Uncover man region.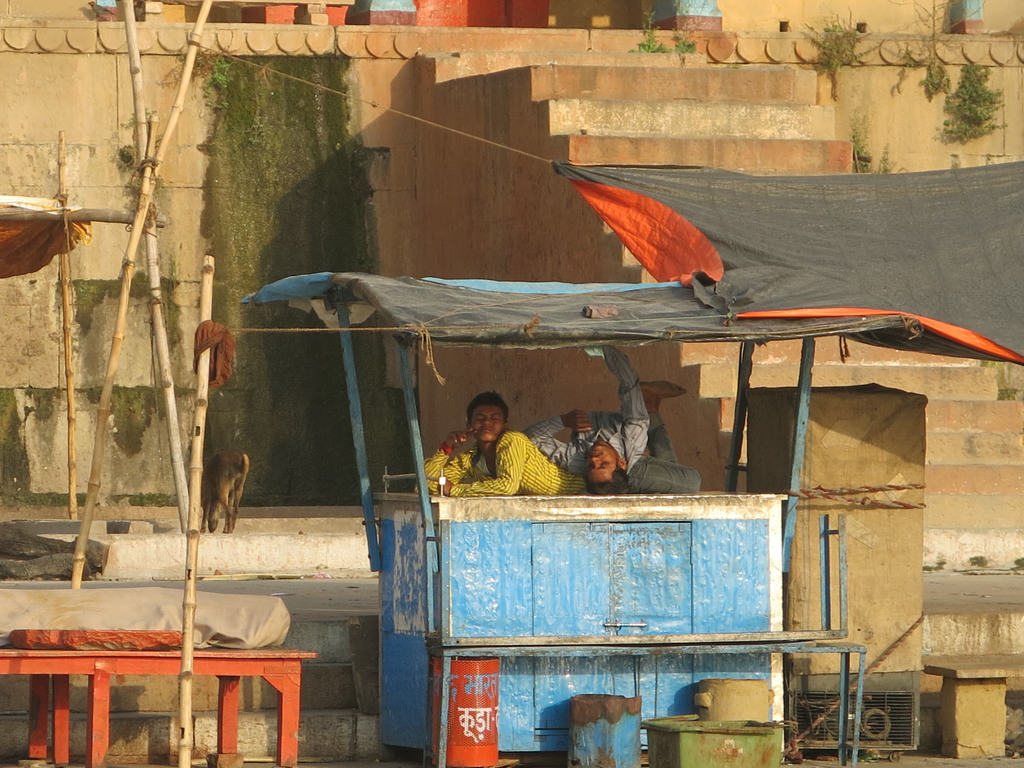
Uncovered: (435, 400, 592, 531).
